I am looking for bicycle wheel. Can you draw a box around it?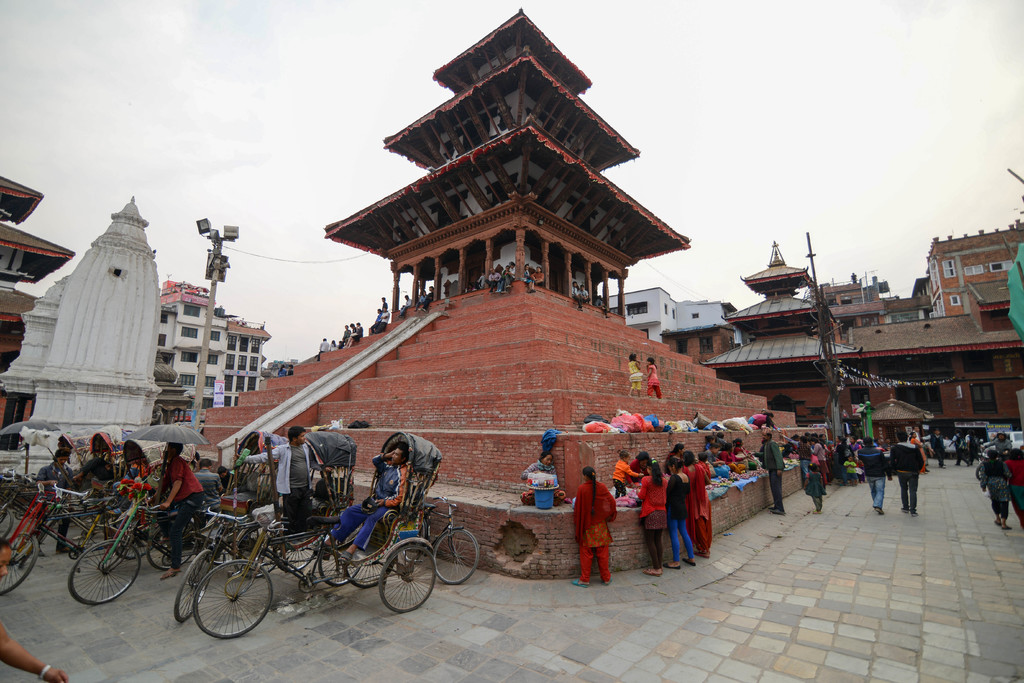
Sure, the bounding box is l=378, t=543, r=431, b=609.
